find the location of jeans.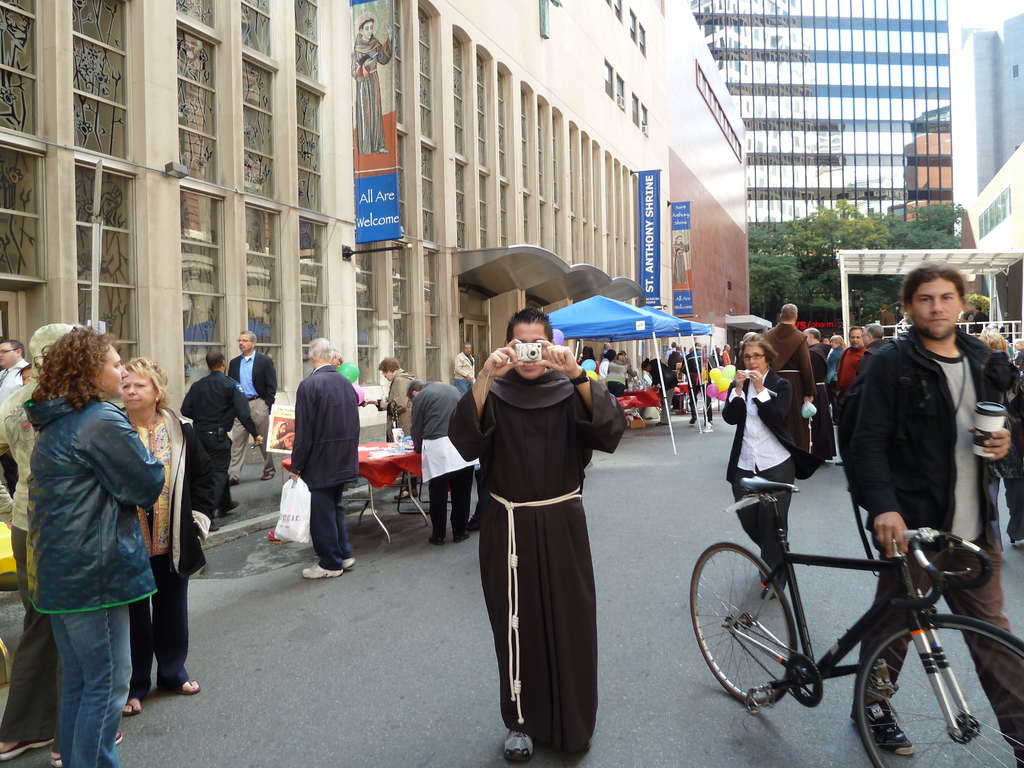
Location: <bbox>789, 401, 808, 447</bbox>.
